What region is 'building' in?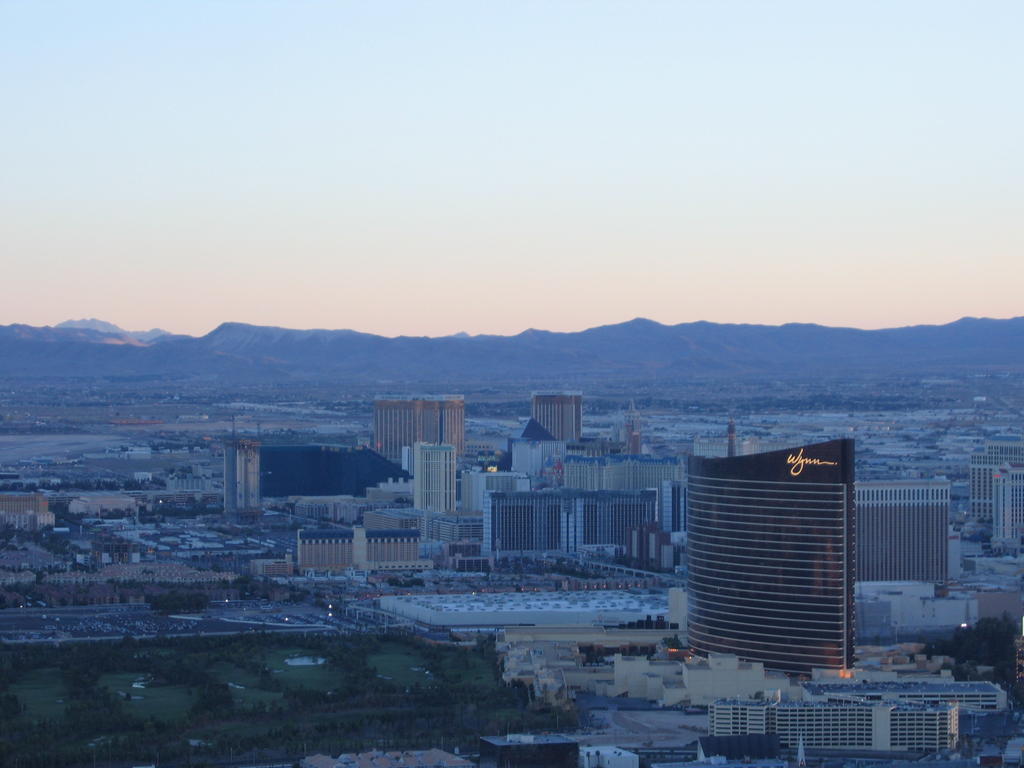
(x1=552, y1=450, x2=686, y2=497).
